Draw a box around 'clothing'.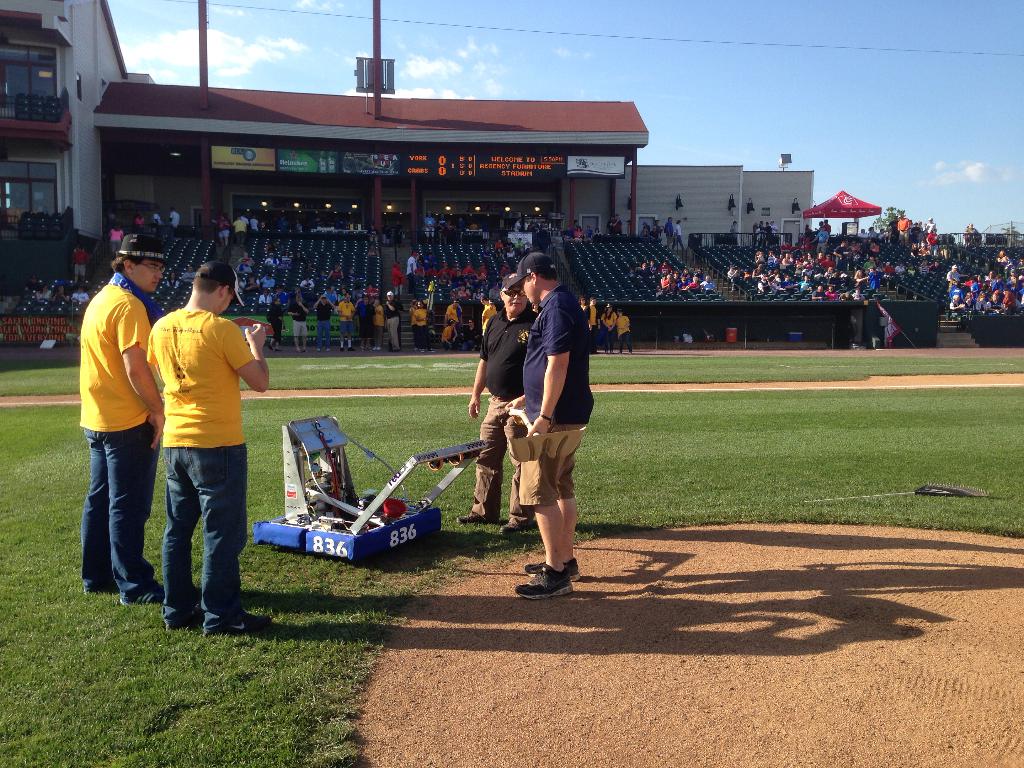
257,291,272,304.
